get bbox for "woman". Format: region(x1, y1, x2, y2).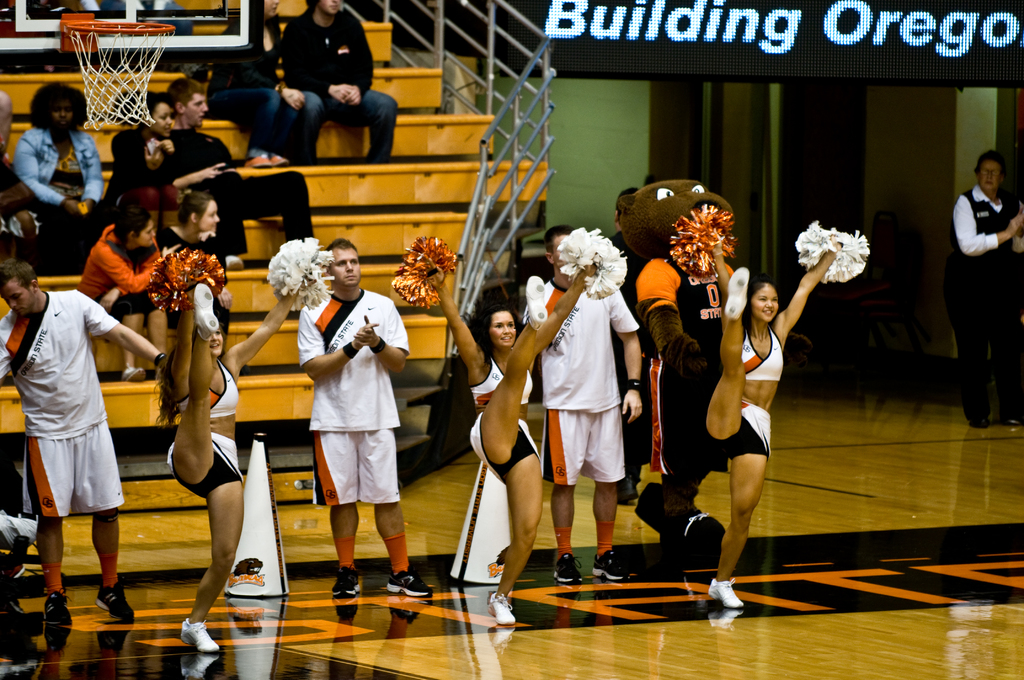
region(659, 197, 883, 614).
